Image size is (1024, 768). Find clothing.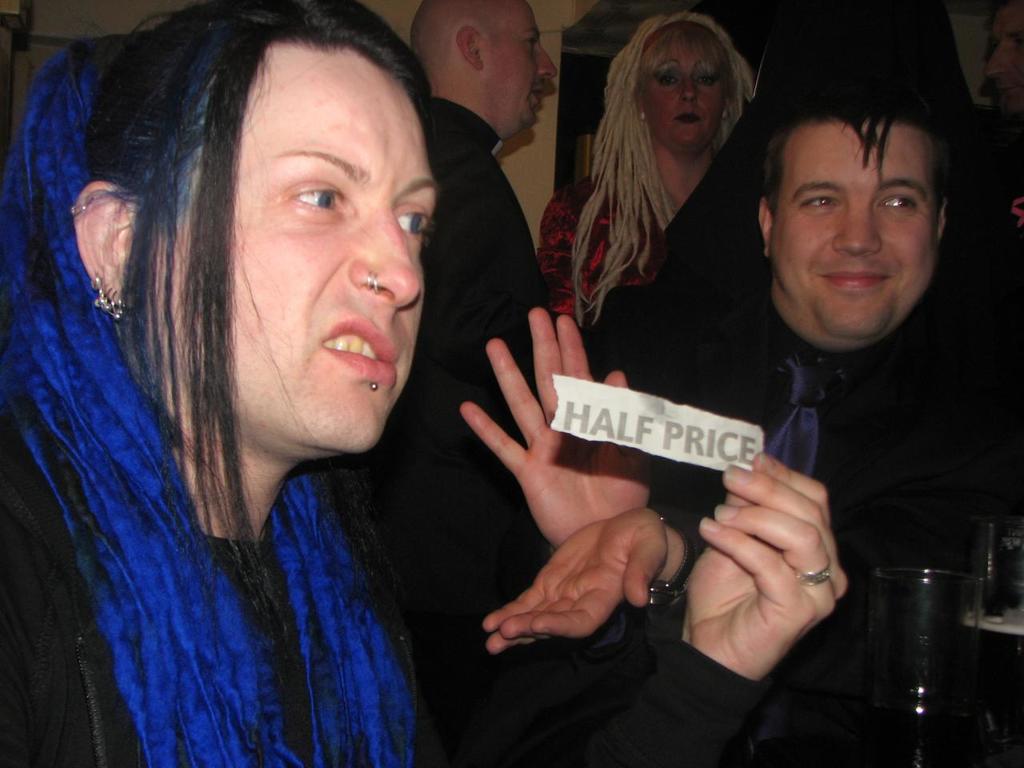
{"x1": 651, "y1": 300, "x2": 1023, "y2": 767}.
